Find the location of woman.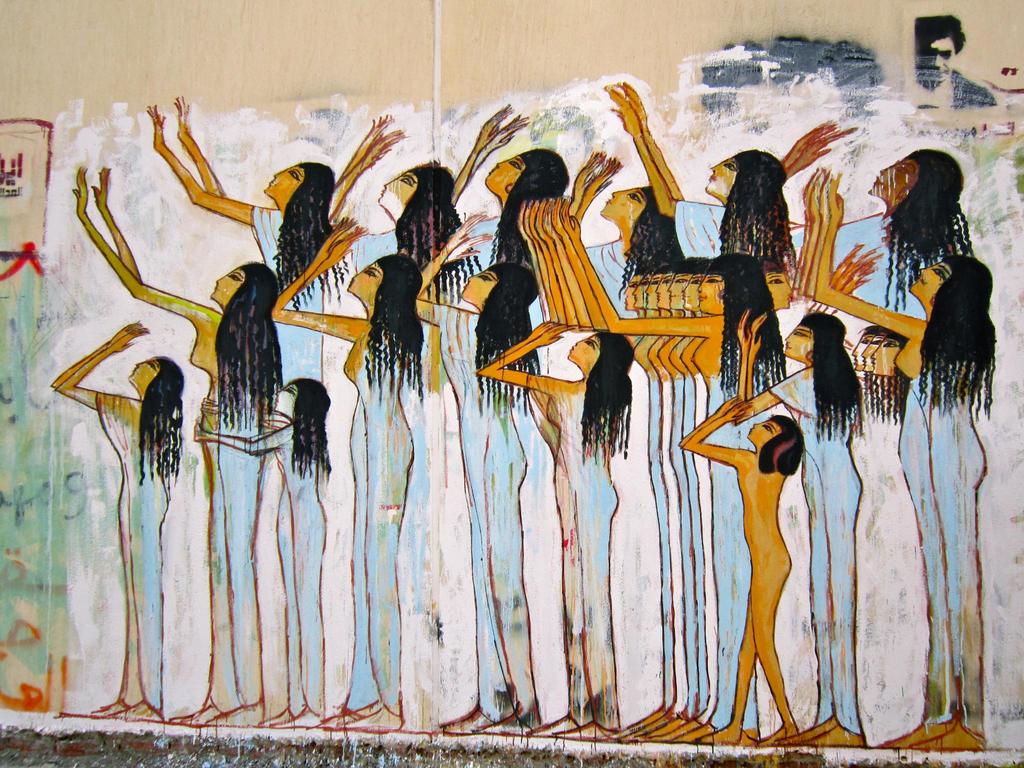
Location: [145, 90, 337, 394].
